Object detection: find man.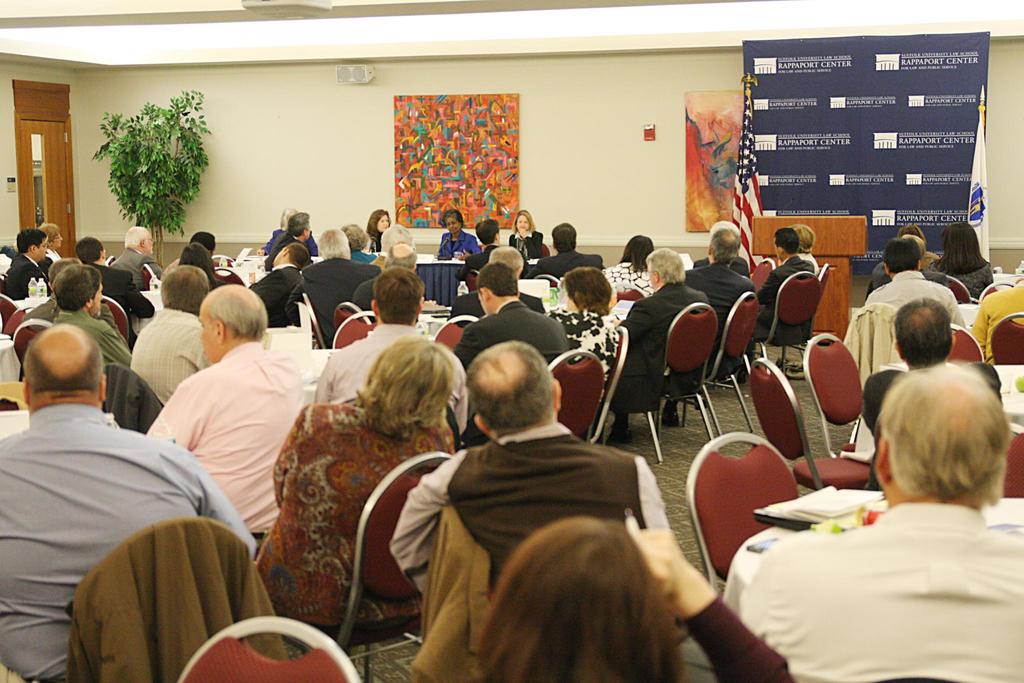
284/227/376/352.
